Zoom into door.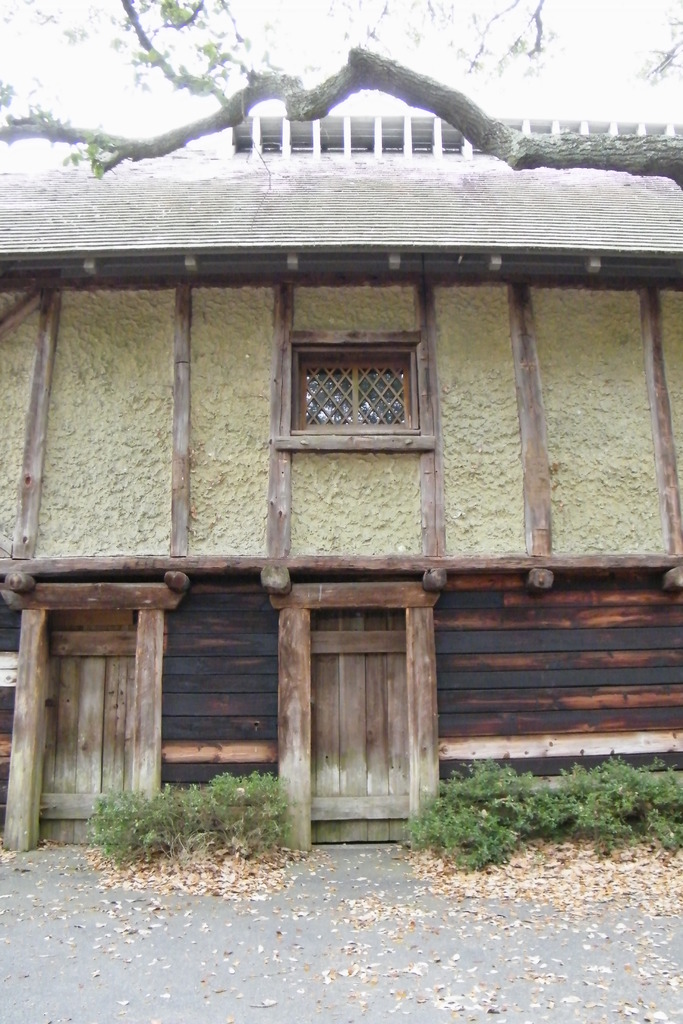
Zoom target: rect(285, 580, 434, 847).
